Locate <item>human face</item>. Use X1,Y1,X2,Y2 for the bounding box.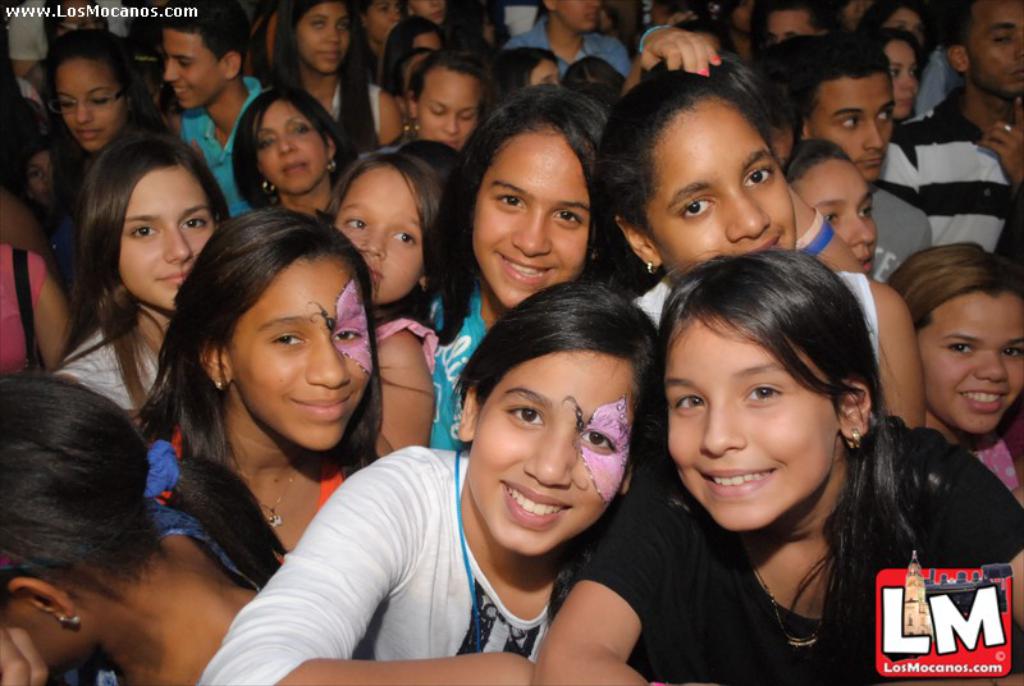
648,92,796,253.
